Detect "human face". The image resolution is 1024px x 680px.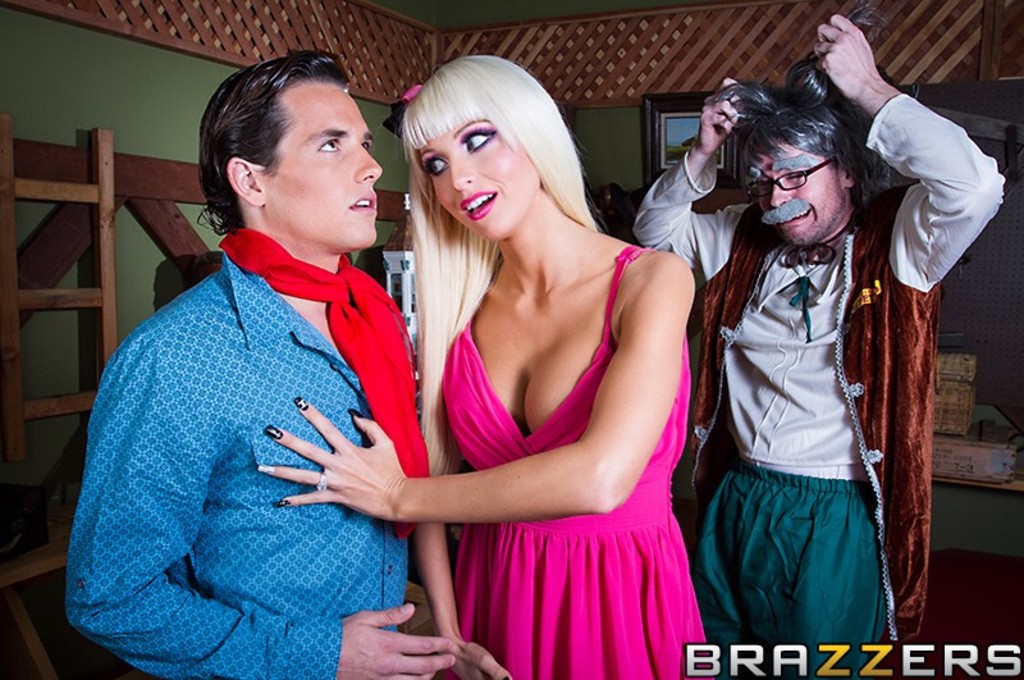
bbox=[420, 108, 531, 248].
